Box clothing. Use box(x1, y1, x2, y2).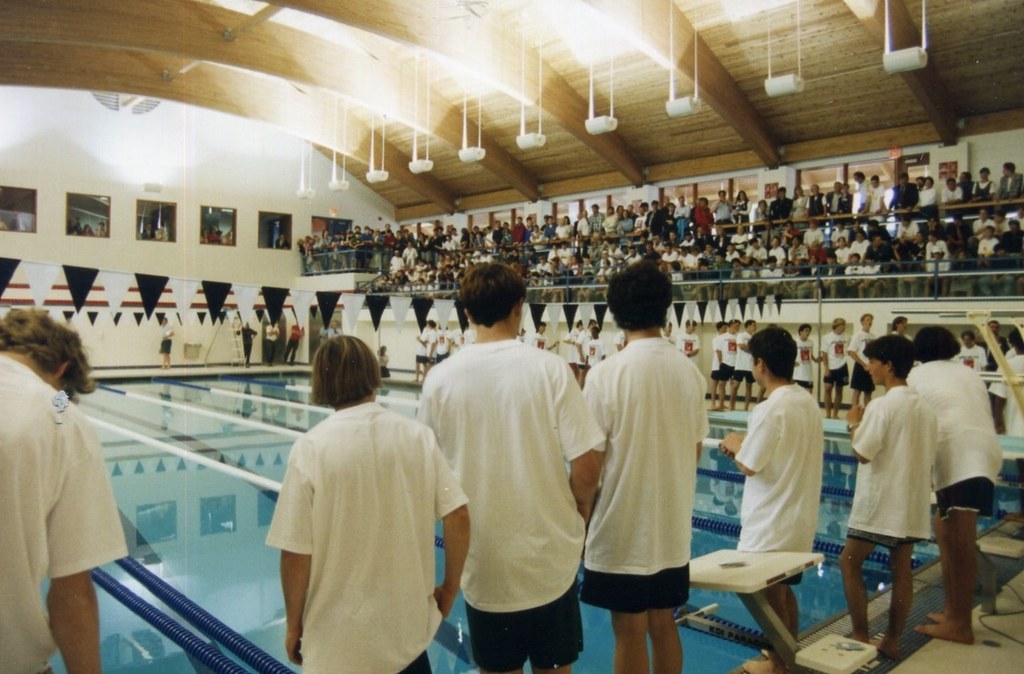
box(0, 351, 129, 673).
